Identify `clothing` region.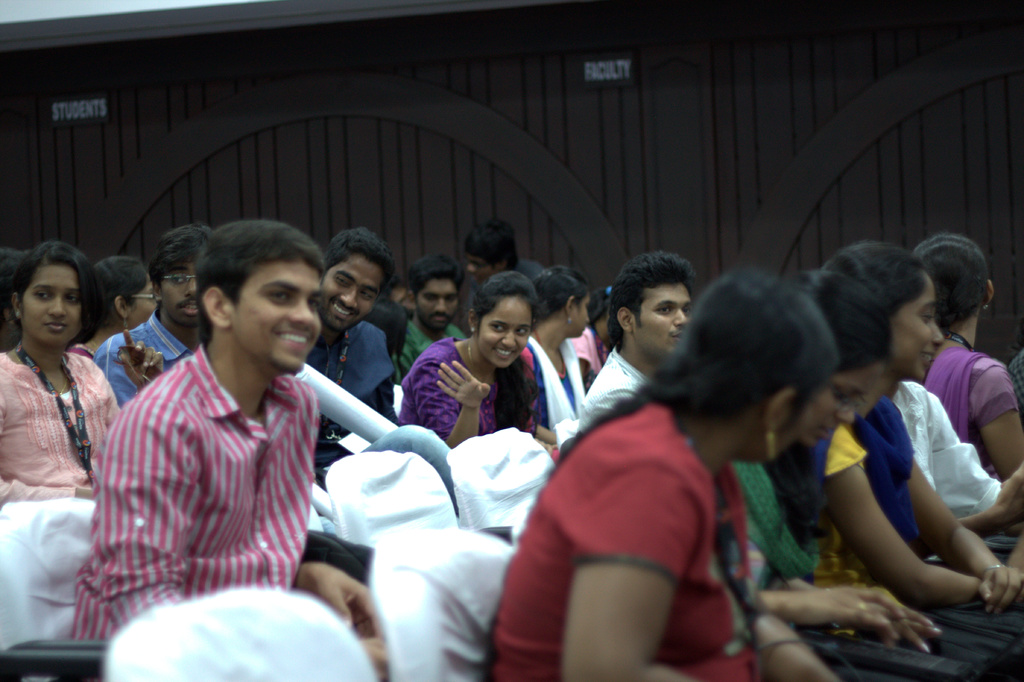
Region: (x1=0, y1=354, x2=109, y2=499).
